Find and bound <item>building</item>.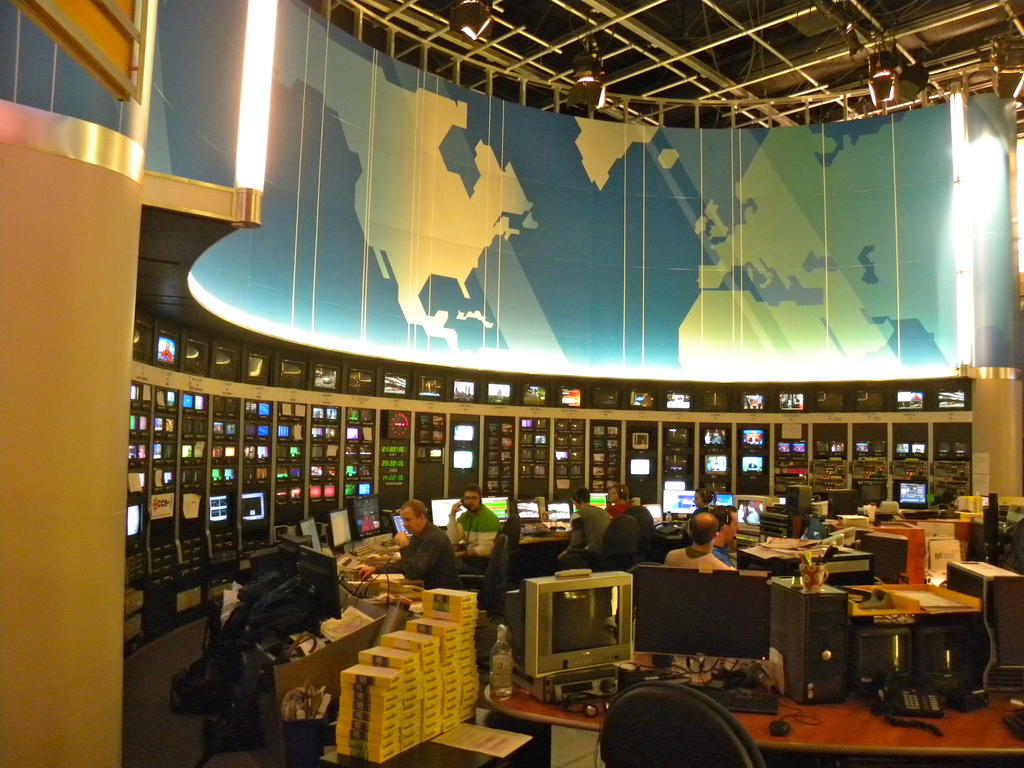
Bound: detection(0, 0, 1023, 767).
